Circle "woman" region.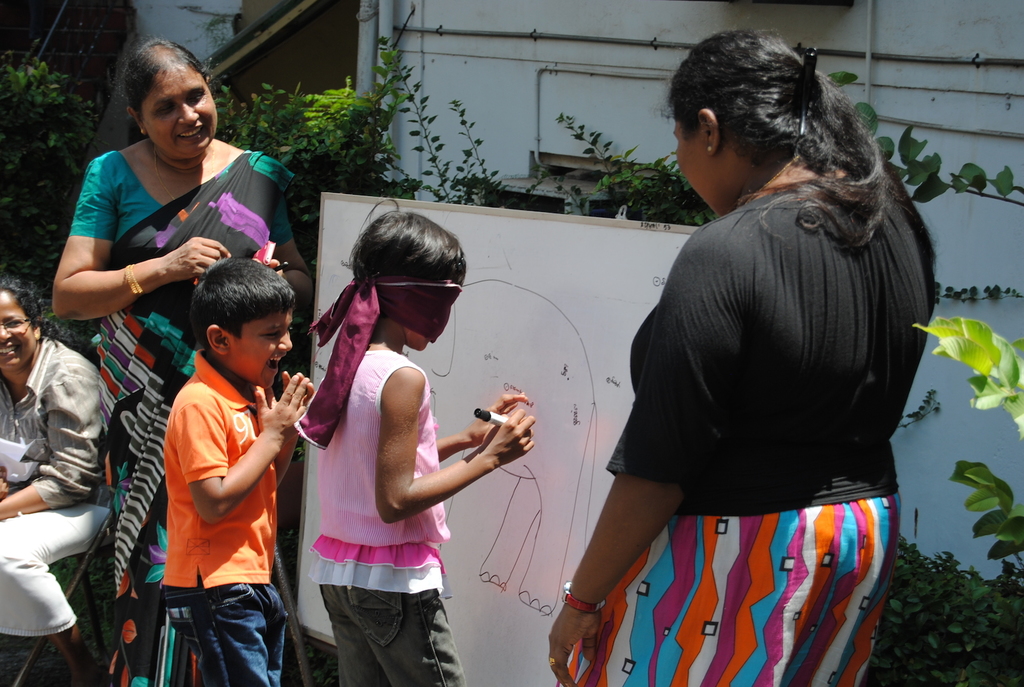
Region: locate(0, 279, 127, 683).
